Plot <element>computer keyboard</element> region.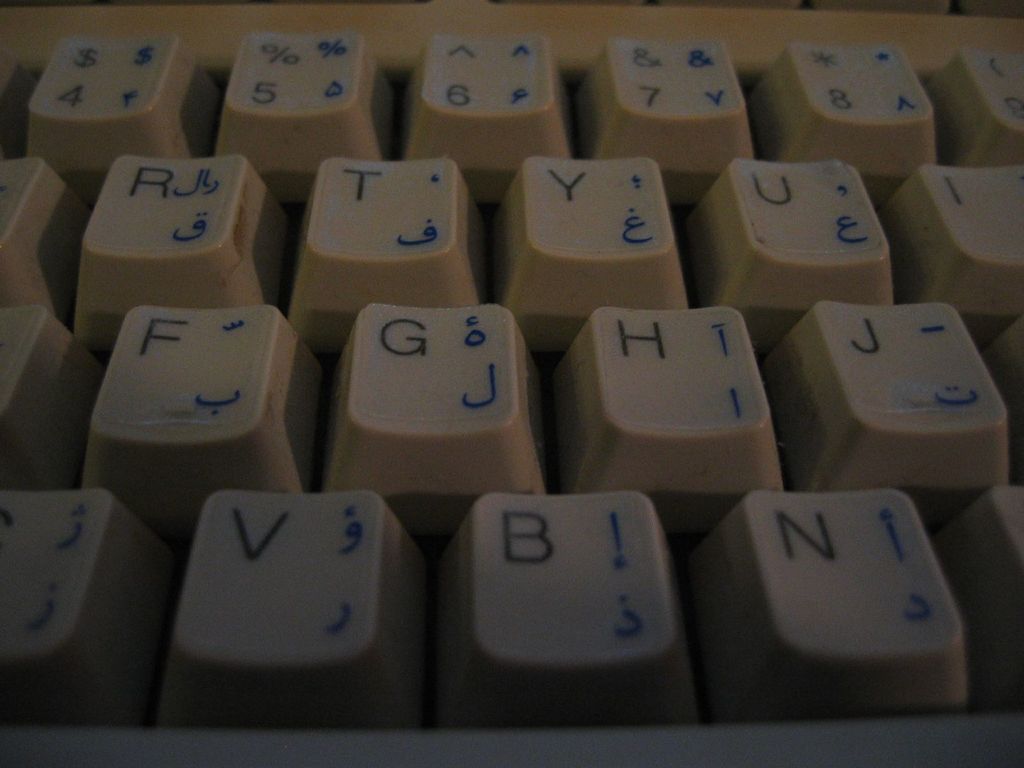
Plotted at crop(0, 0, 1023, 767).
